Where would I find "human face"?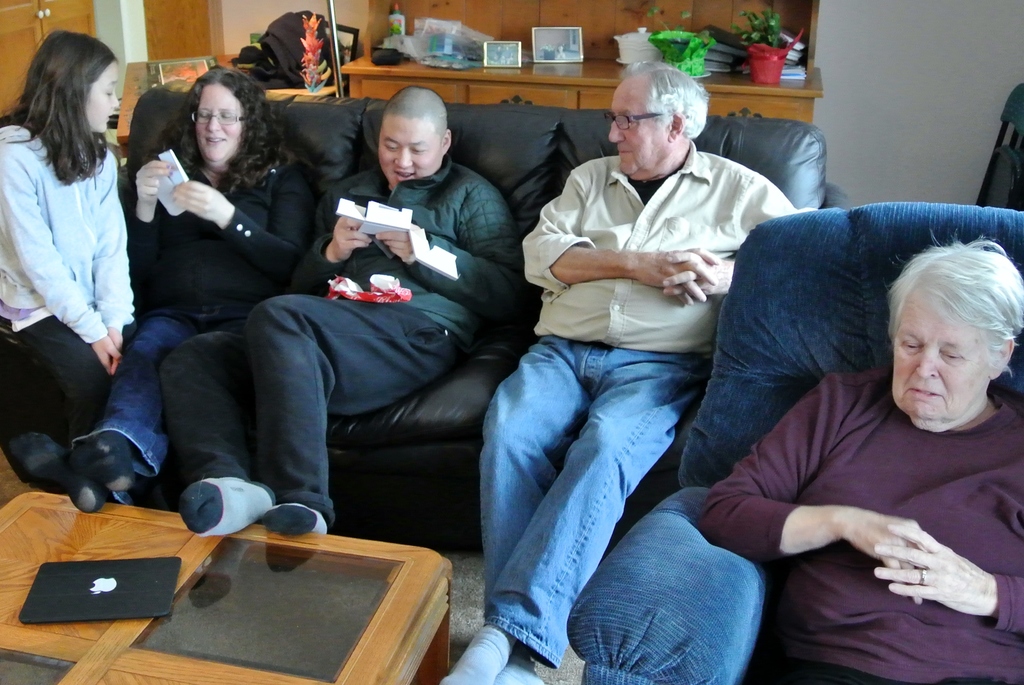
At BBox(604, 92, 660, 169).
